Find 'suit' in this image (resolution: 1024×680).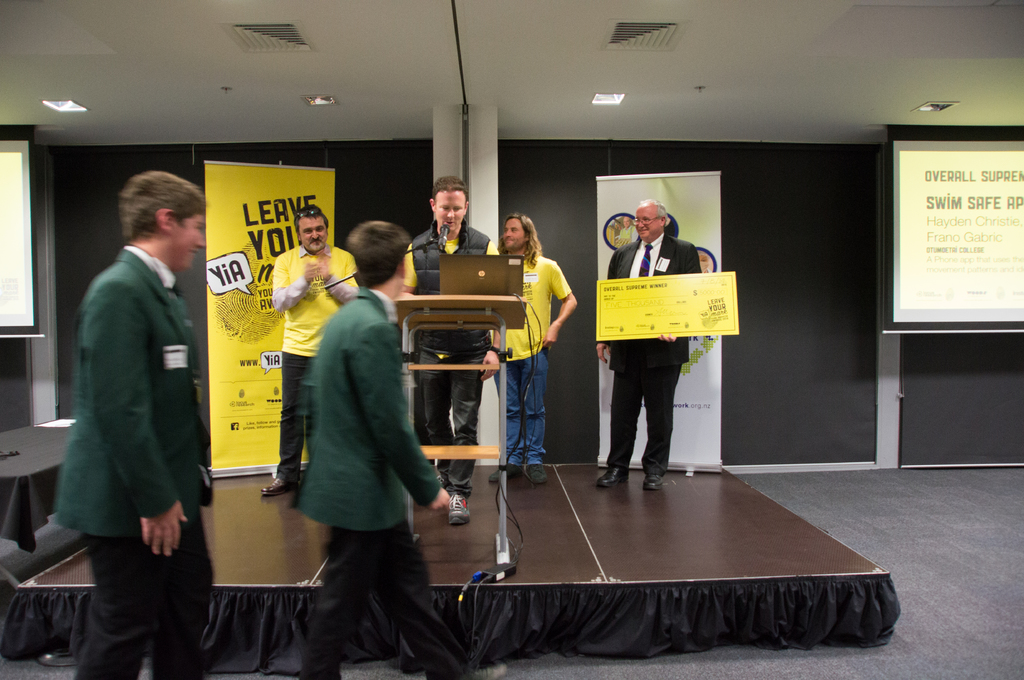
Rect(608, 235, 703, 471).
